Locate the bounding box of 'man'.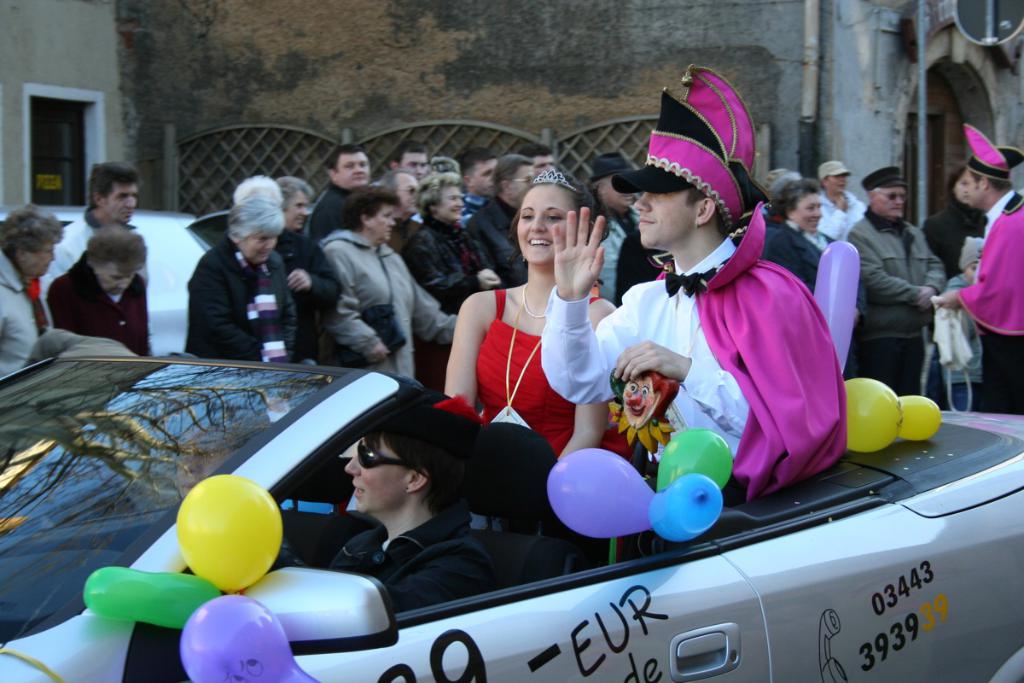
Bounding box: region(176, 426, 244, 499).
